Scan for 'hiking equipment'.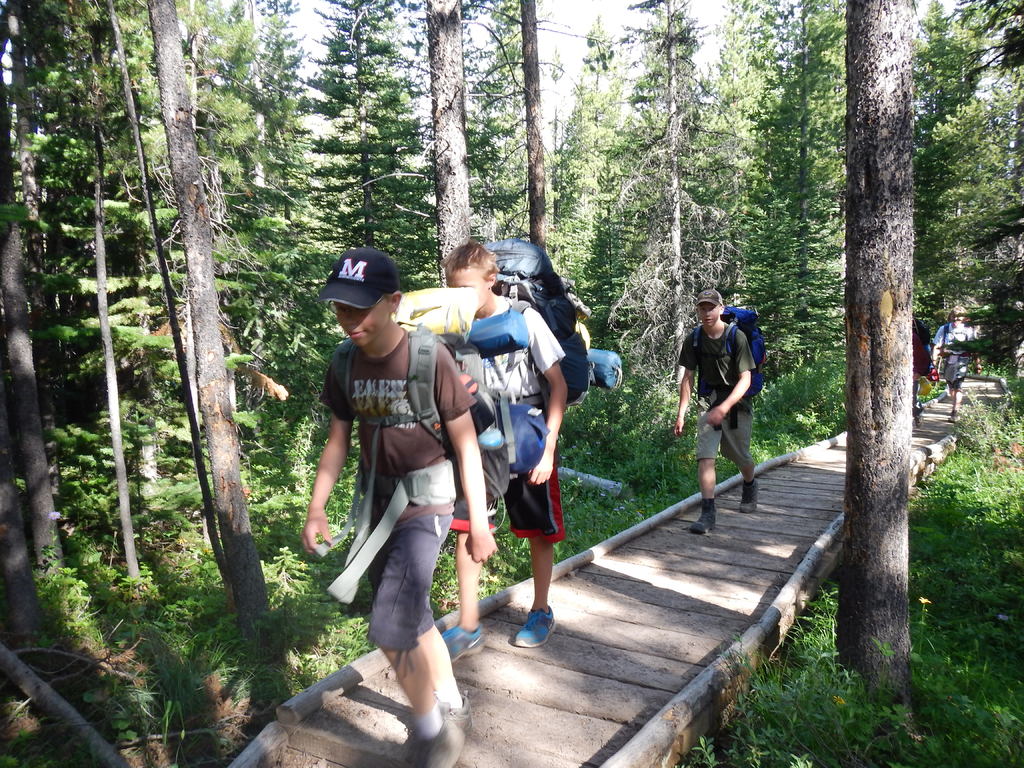
Scan result: bbox(939, 320, 969, 352).
